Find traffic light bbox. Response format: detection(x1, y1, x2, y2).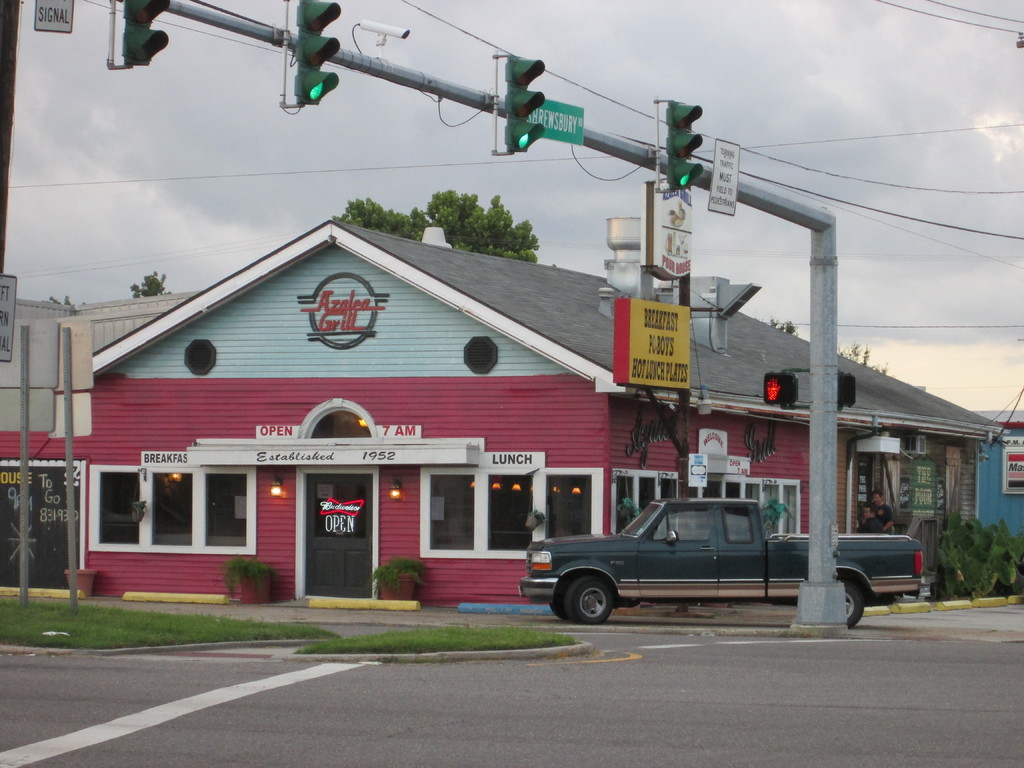
detection(108, 0, 172, 70).
